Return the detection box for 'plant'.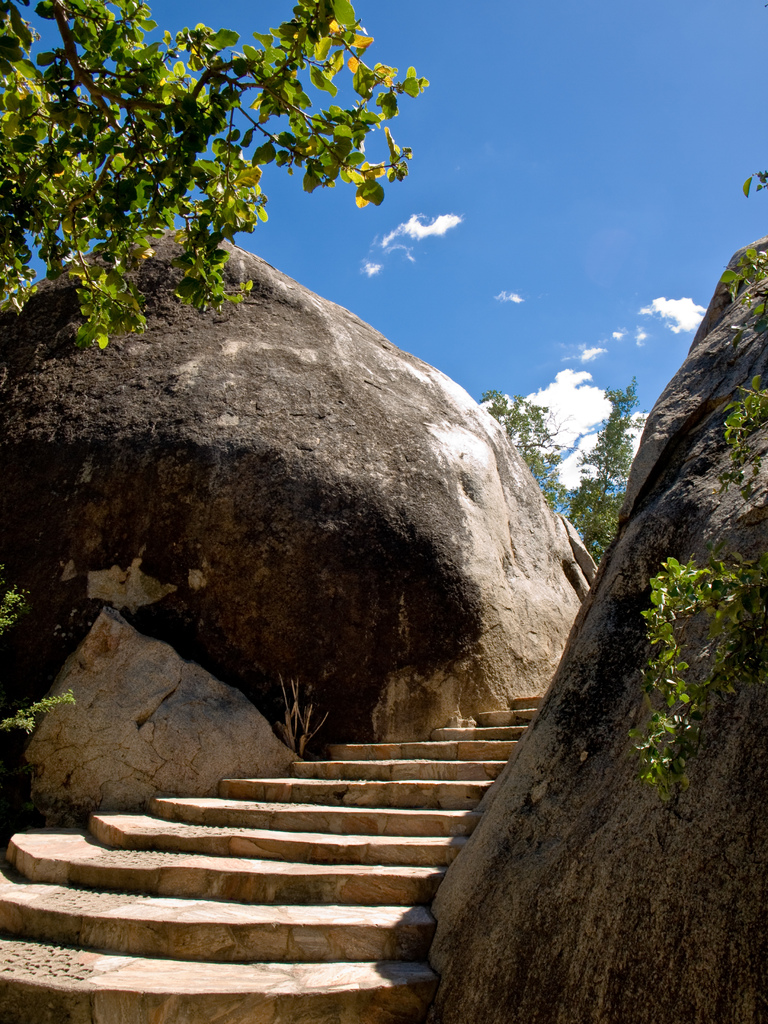
rect(0, 659, 92, 744).
